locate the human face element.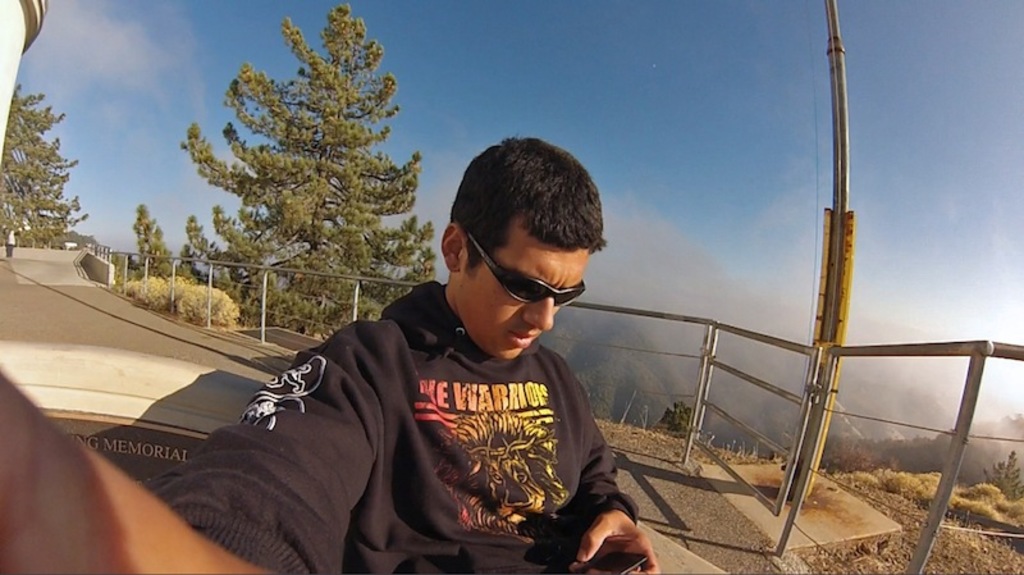
Element bbox: select_region(462, 206, 595, 362).
